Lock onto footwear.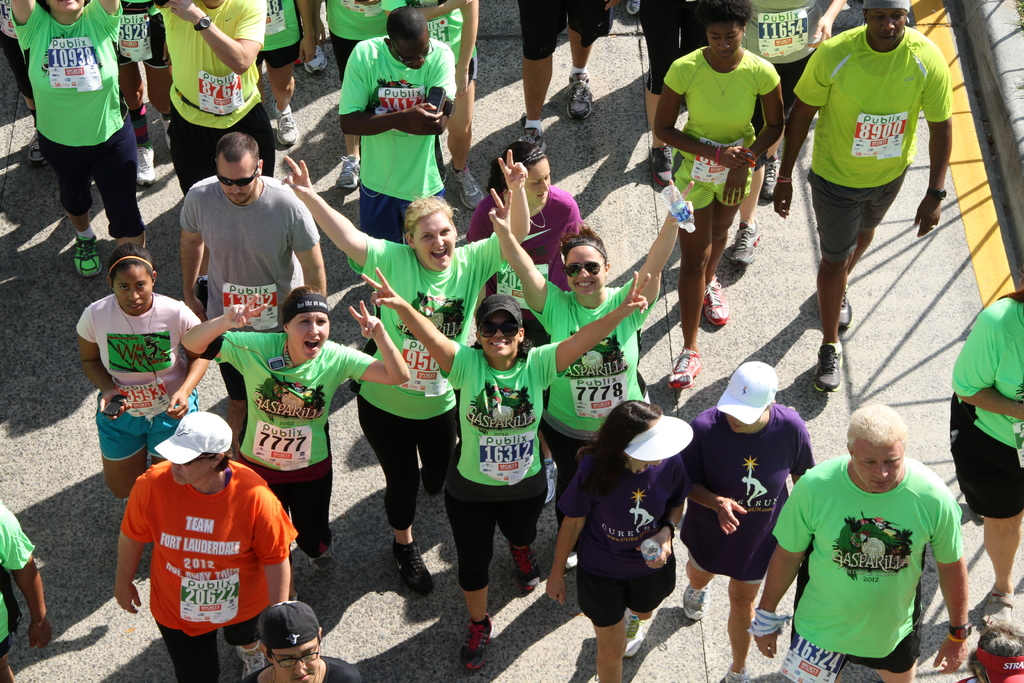
Locked: BBox(701, 276, 731, 329).
